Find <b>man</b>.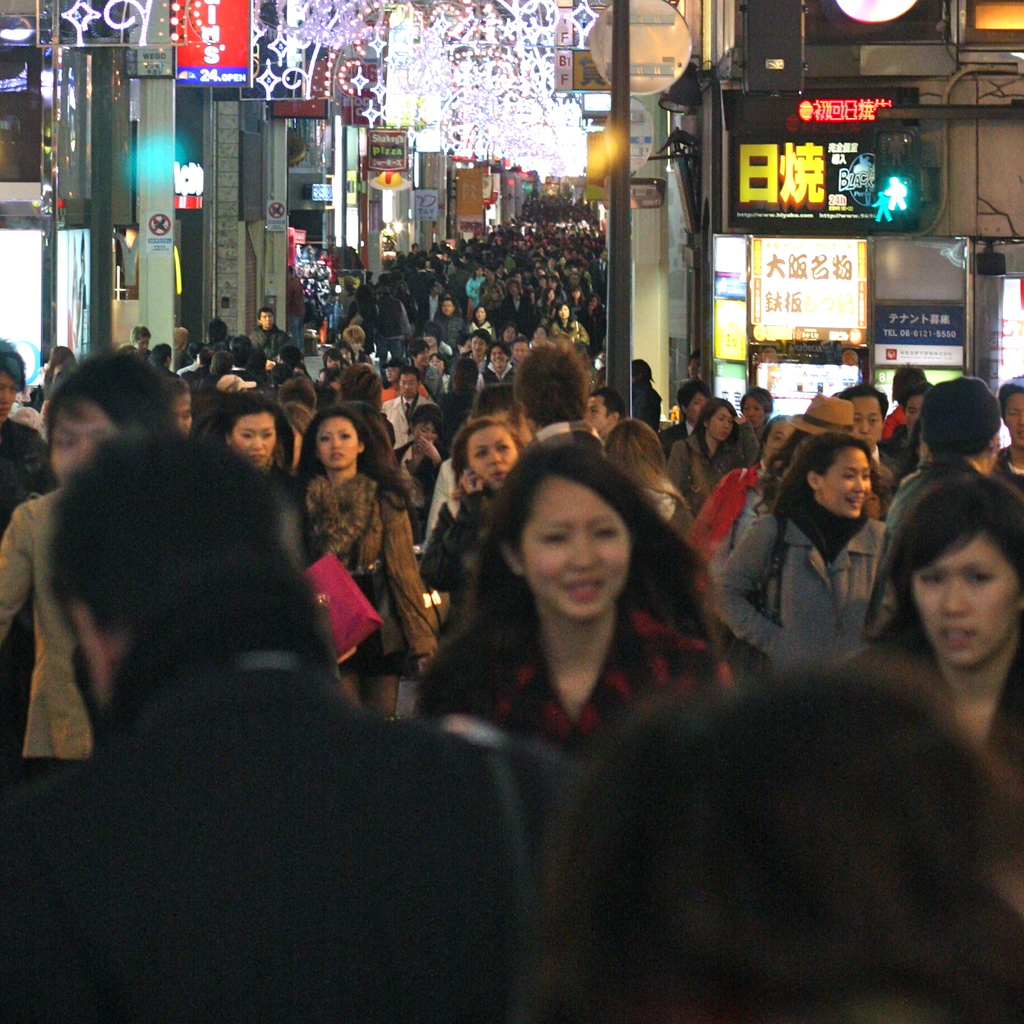
x1=5 y1=433 x2=578 y2=1023.
